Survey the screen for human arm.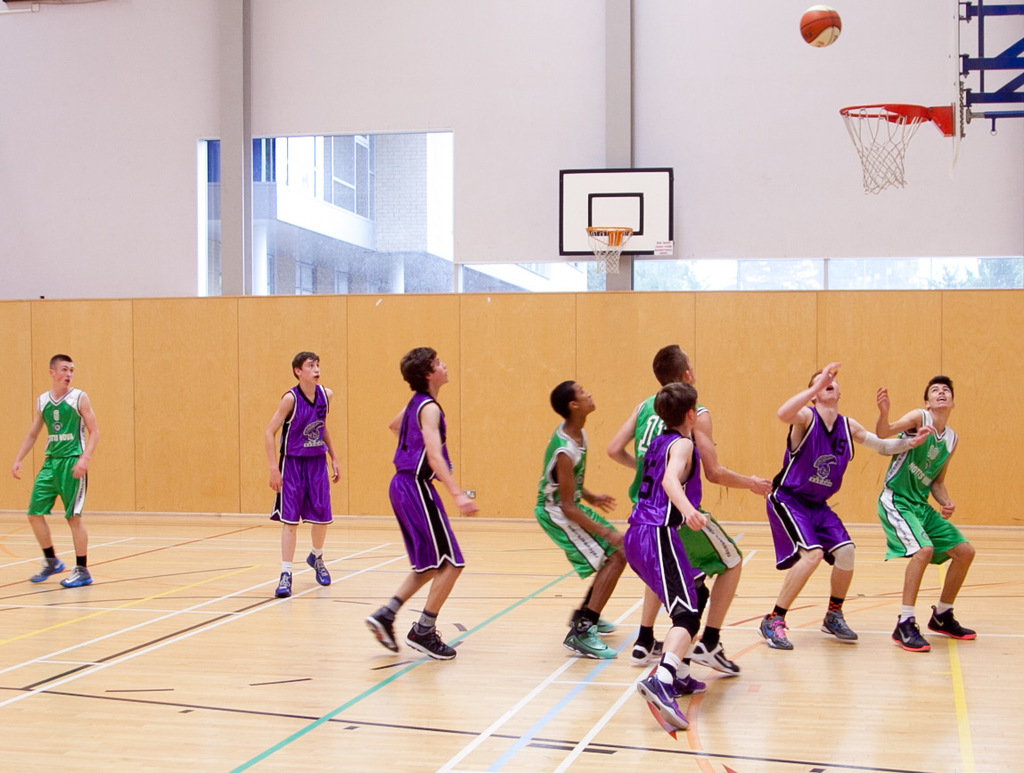
Survey found: BBox(775, 358, 846, 423).
